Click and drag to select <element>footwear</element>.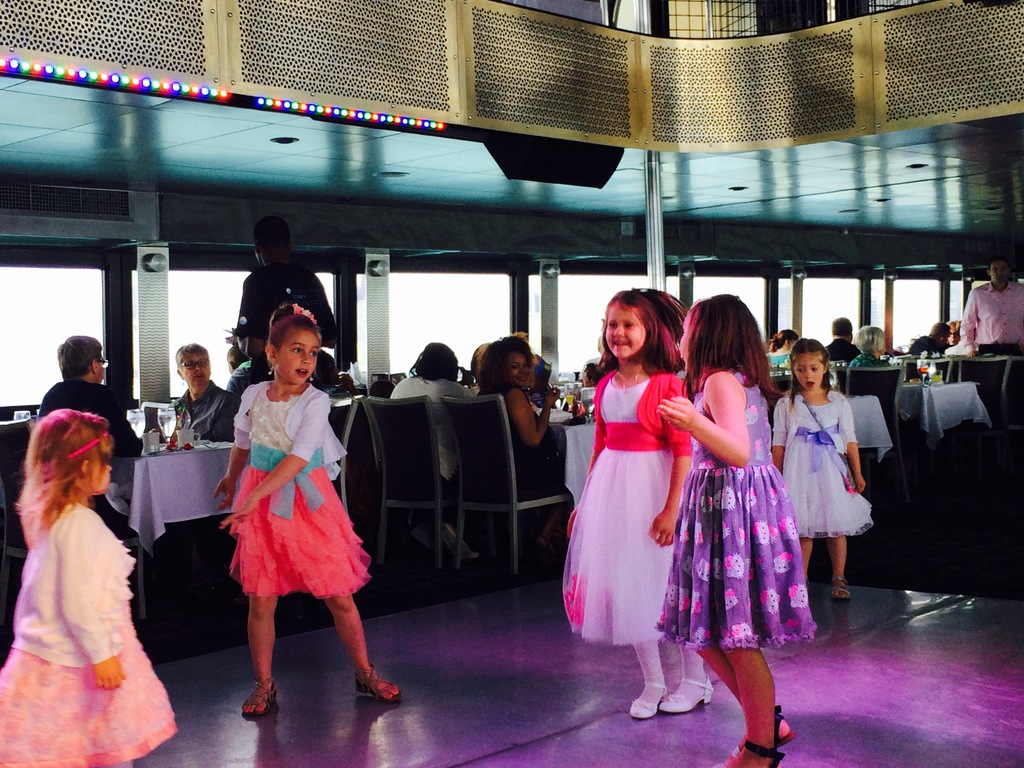
Selection: 629:675:664:723.
